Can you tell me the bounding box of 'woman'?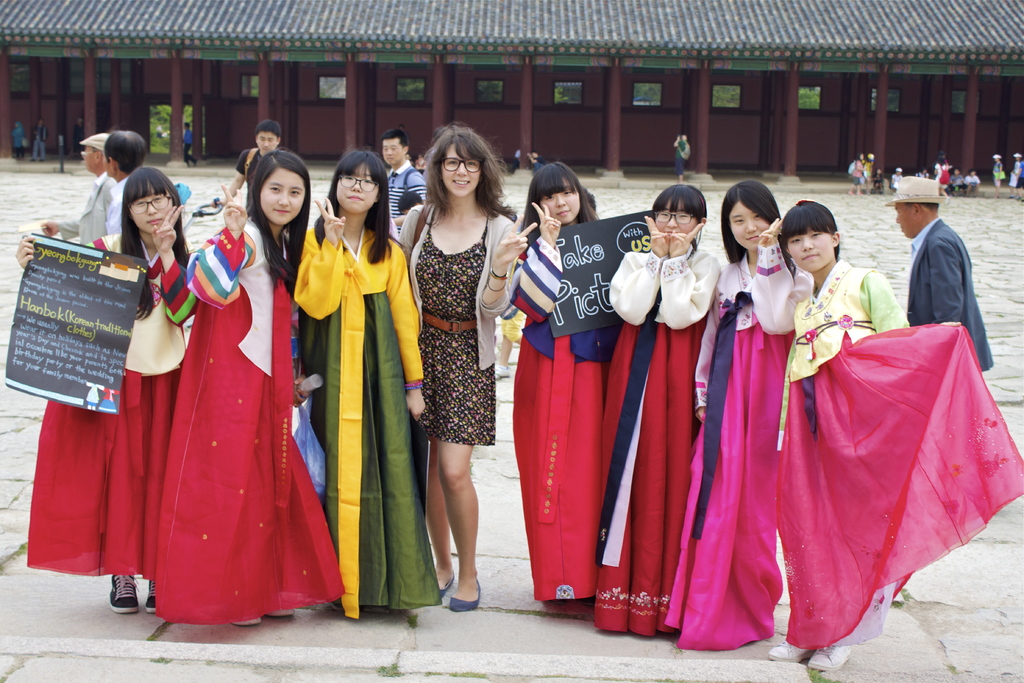
pyautogui.locateOnScreen(601, 181, 719, 636).
